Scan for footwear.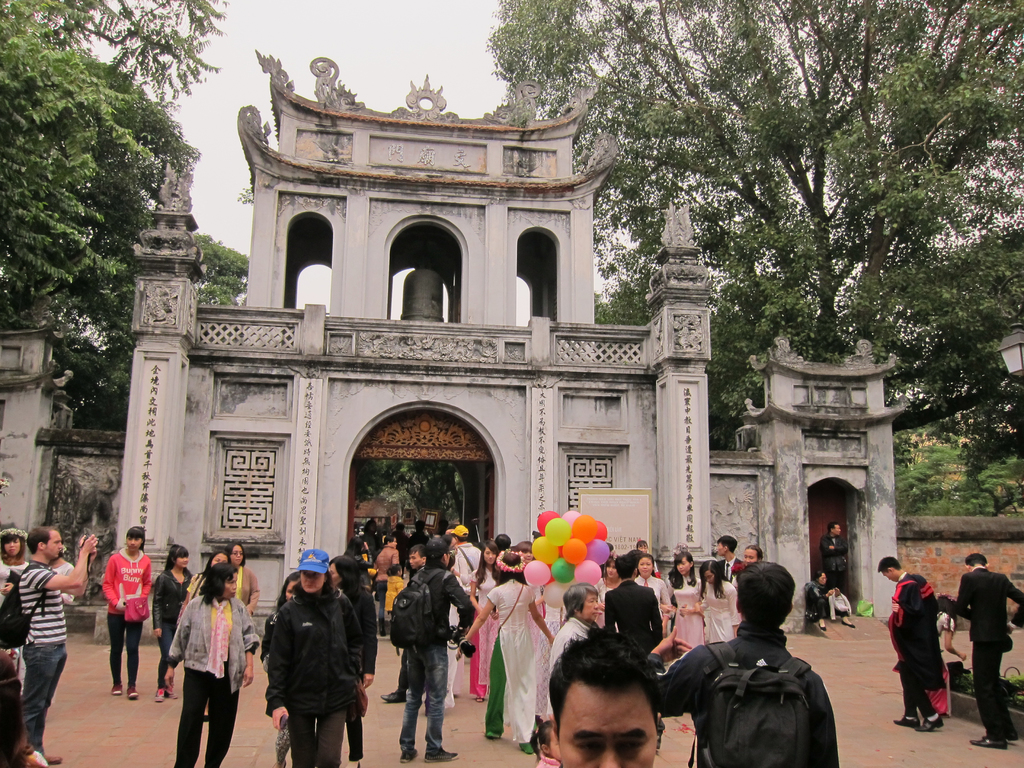
Scan result: left=970, top=734, right=1011, bottom=750.
